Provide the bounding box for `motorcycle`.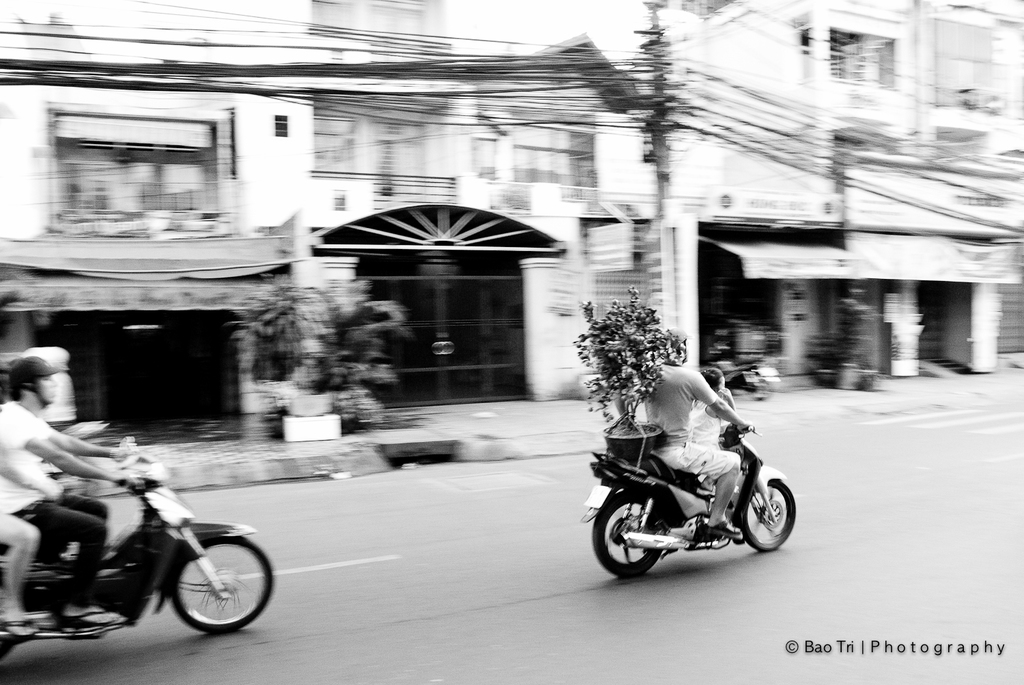
[x1=703, y1=317, x2=777, y2=400].
